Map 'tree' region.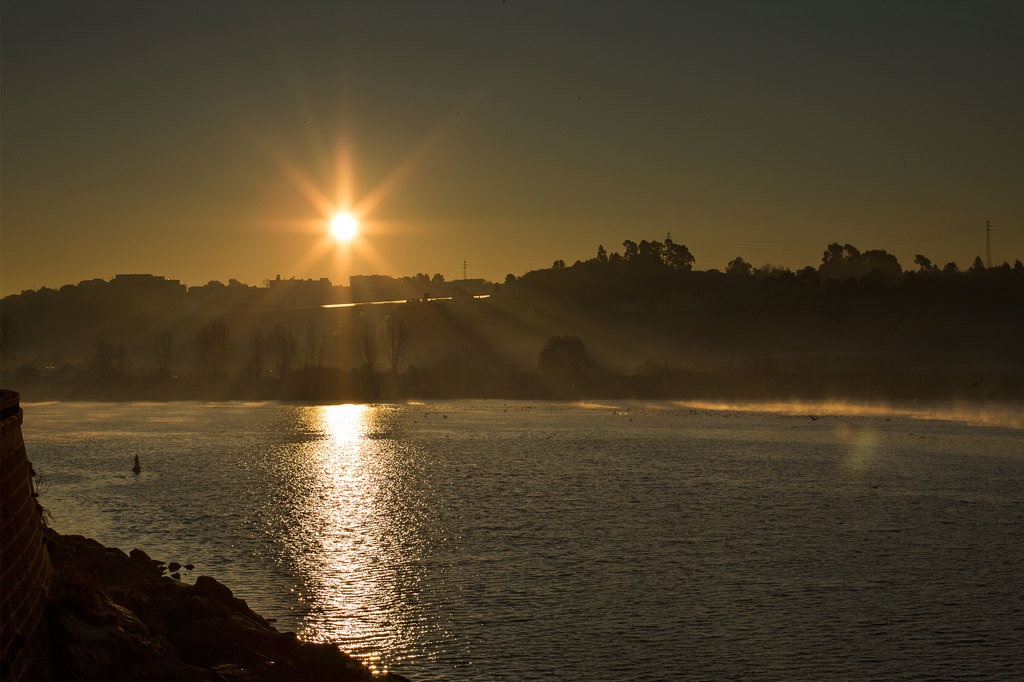
Mapped to x1=196 y1=313 x2=237 y2=374.
